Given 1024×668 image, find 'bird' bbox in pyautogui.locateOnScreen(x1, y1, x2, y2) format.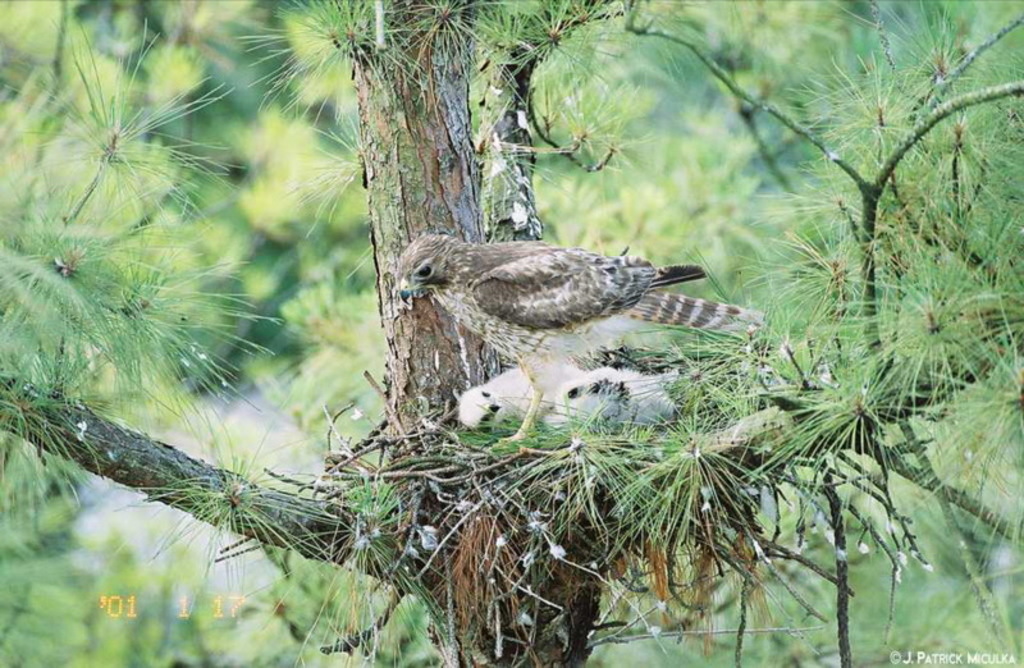
pyautogui.locateOnScreen(447, 353, 570, 434).
